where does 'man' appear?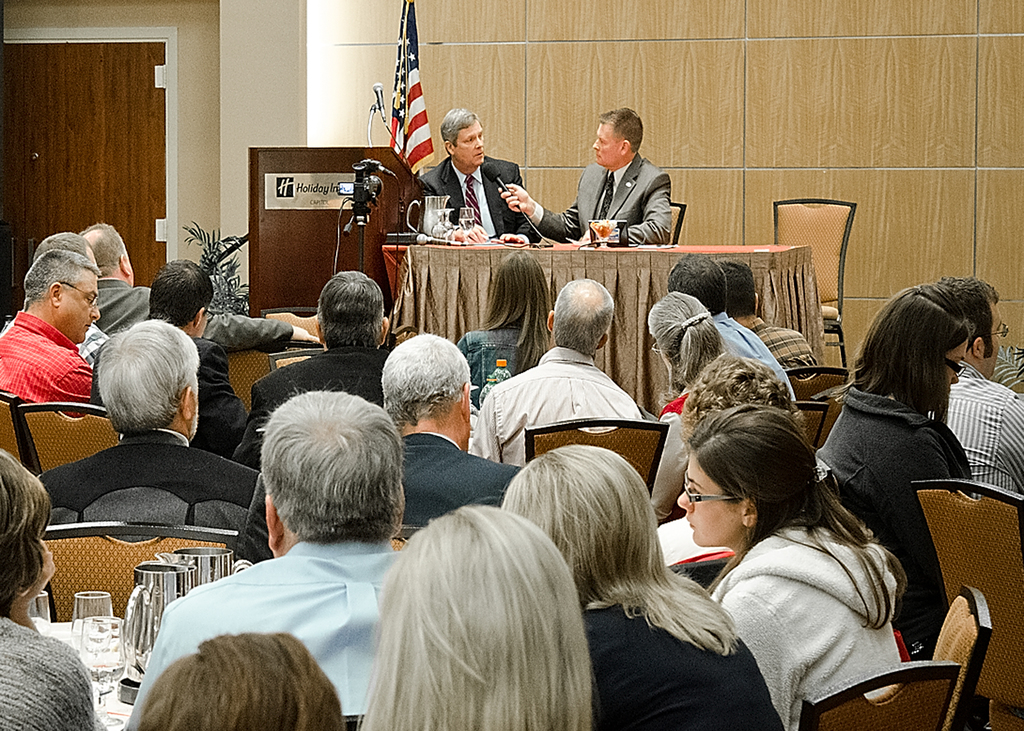
Appears at Rect(124, 388, 412, 730).
